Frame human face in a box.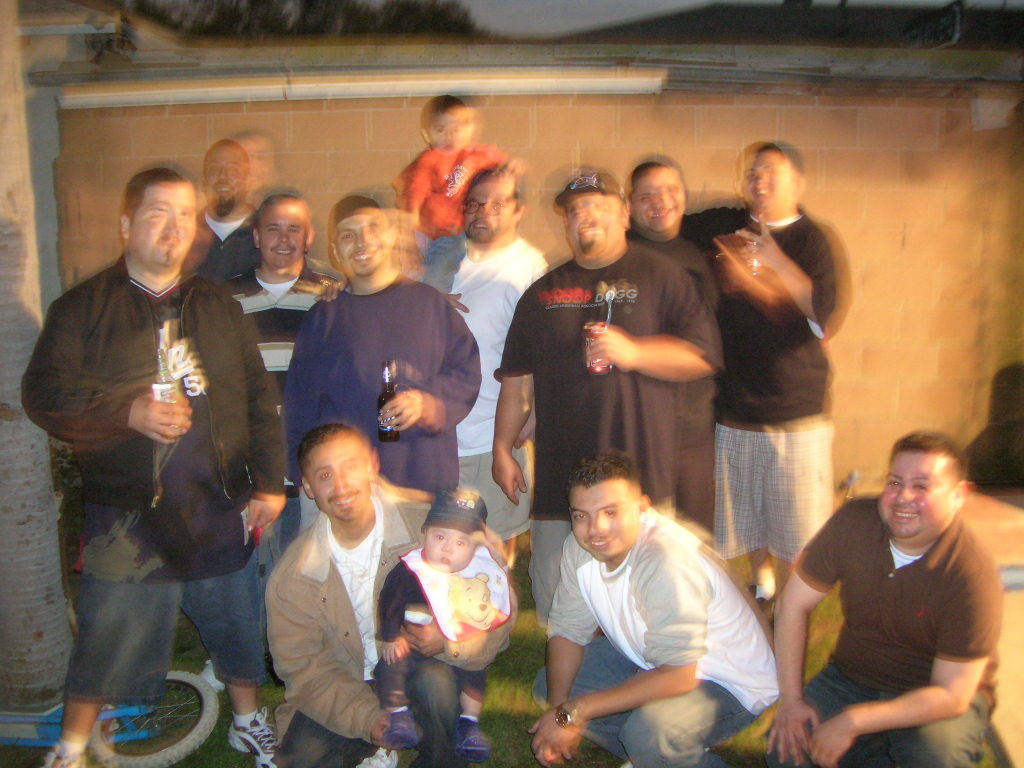
[567,482,633,557].
